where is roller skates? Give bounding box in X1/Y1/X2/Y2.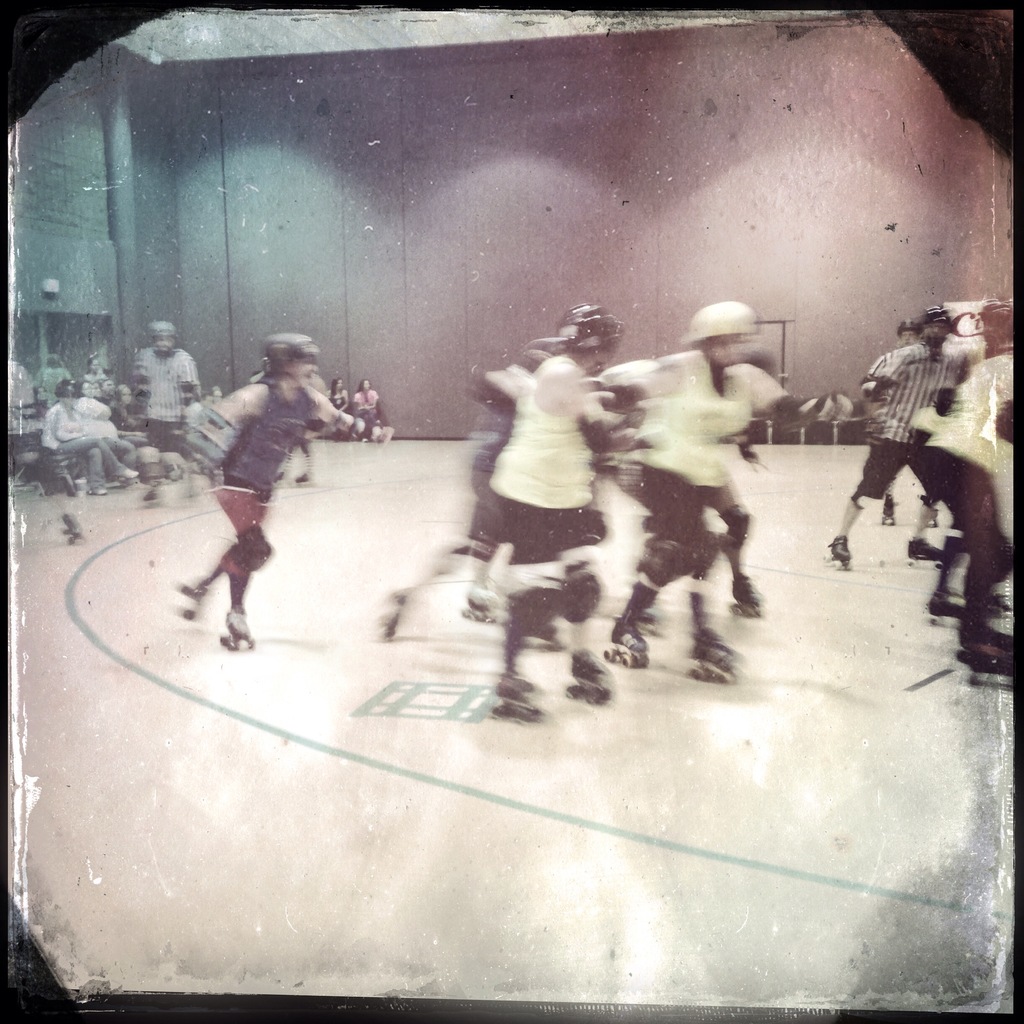
63/513/82/547.
